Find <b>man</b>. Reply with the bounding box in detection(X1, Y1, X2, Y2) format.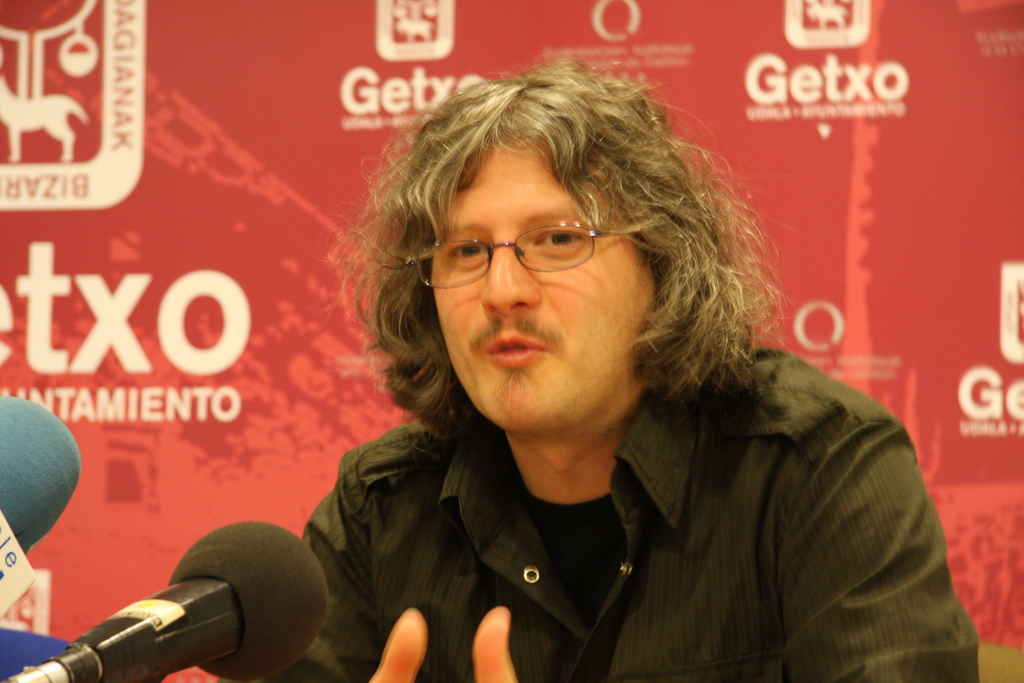
detection(207, 51, 938, 682).
